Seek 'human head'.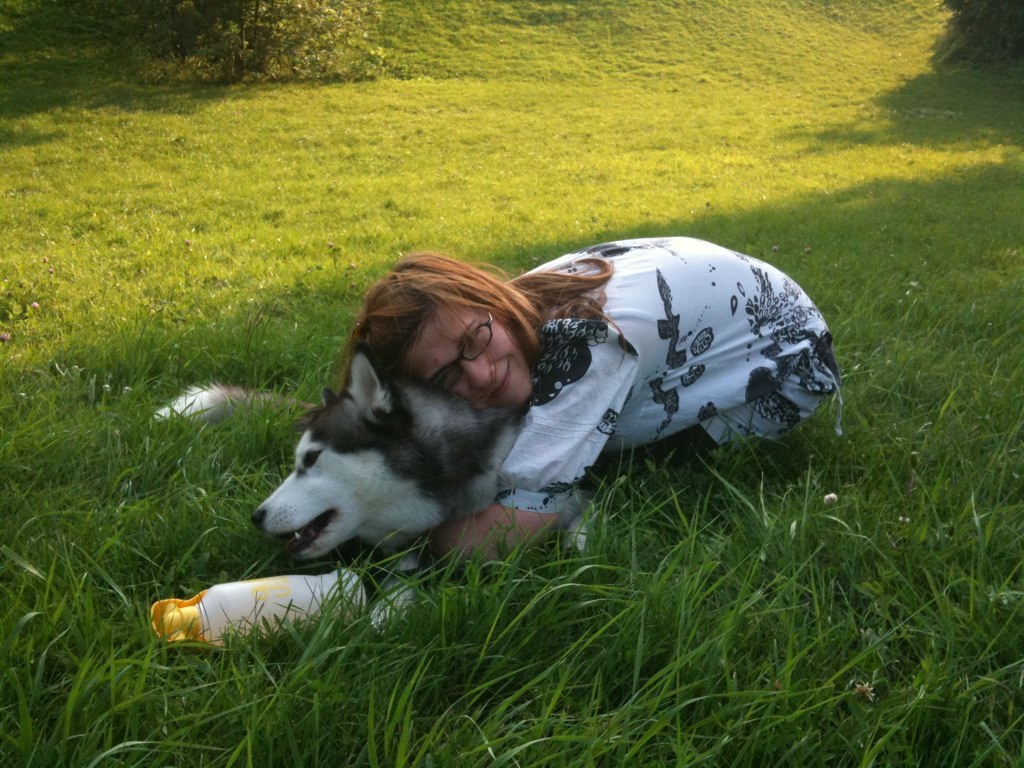
bbox=(354, 271, 555, 416).
